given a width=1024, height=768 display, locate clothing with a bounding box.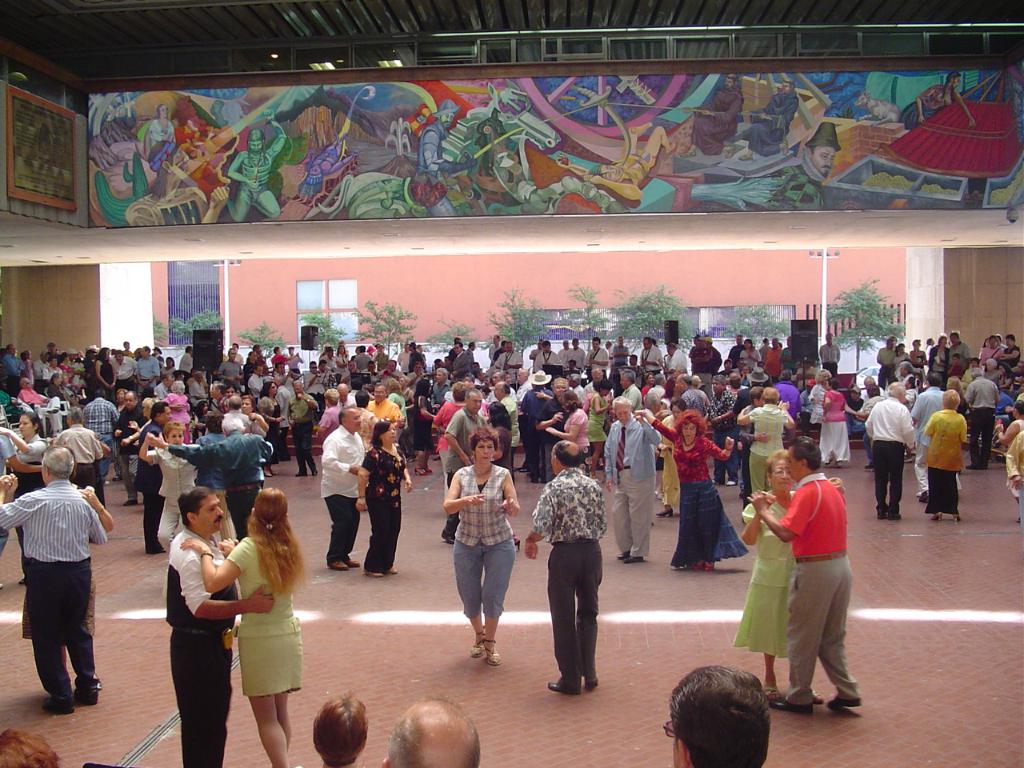
Located: (x1=82, y1=402, x2=114, y2=472).
